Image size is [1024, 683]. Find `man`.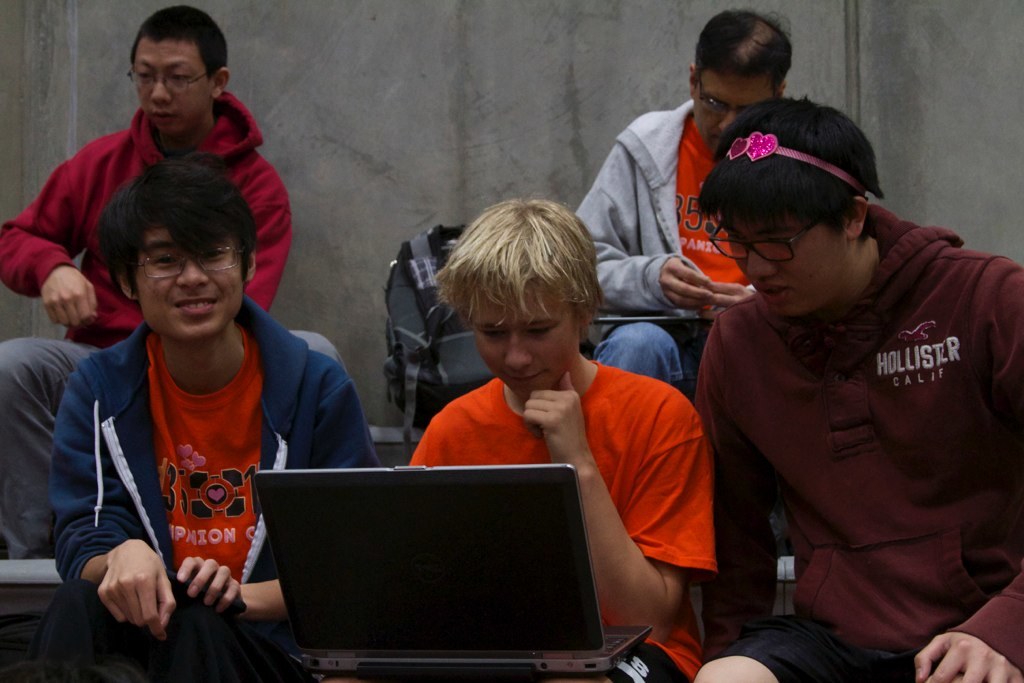
43/146/393/682.
